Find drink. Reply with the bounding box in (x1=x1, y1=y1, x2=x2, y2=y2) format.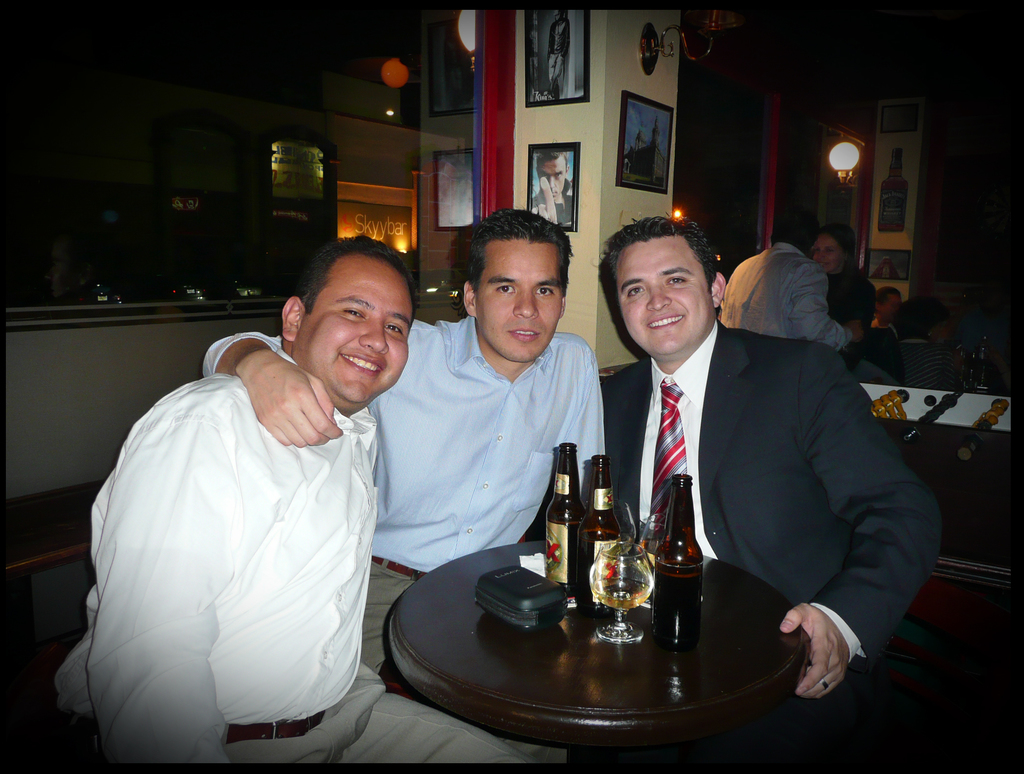
(x1=662, y1=503, x2=716, y2=650).
